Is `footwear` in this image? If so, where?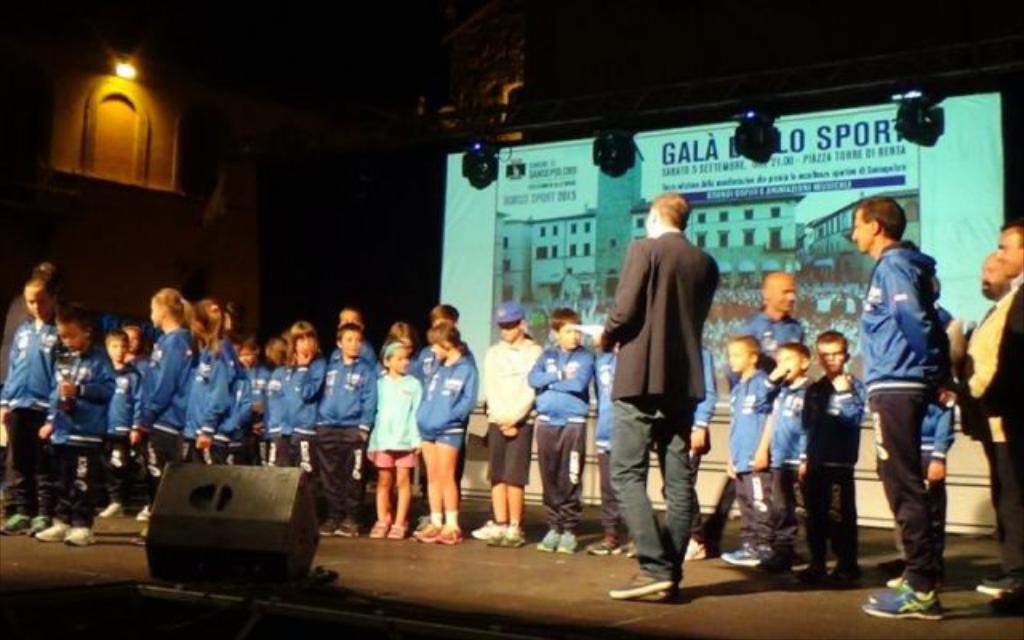
Yes, at (0,510,27,533).
